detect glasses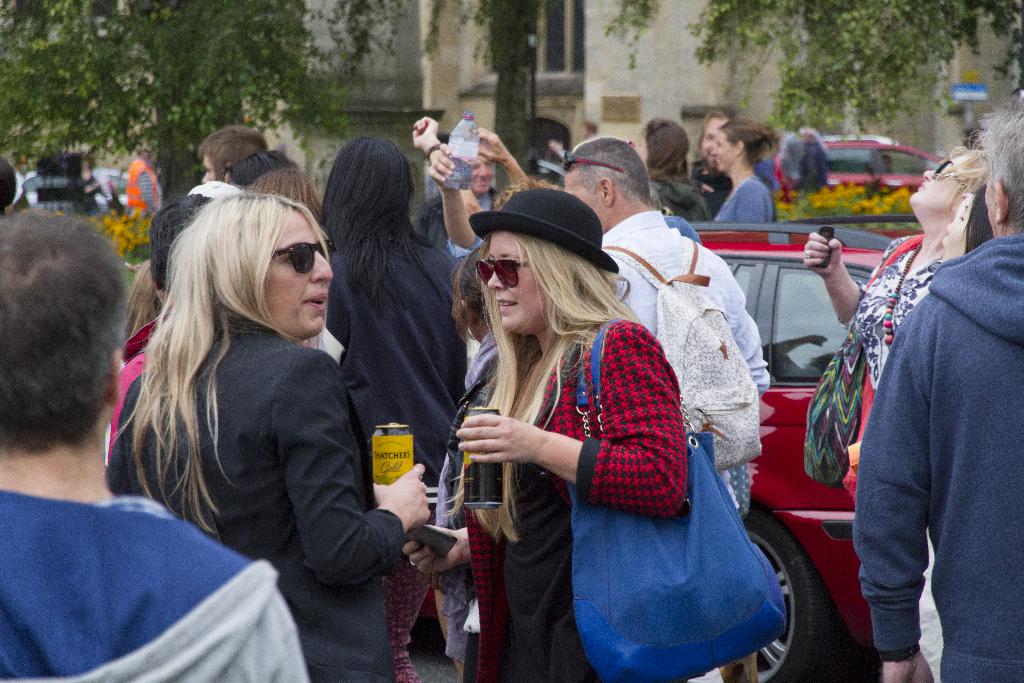
bbox=[471, 257, 529, 287]
